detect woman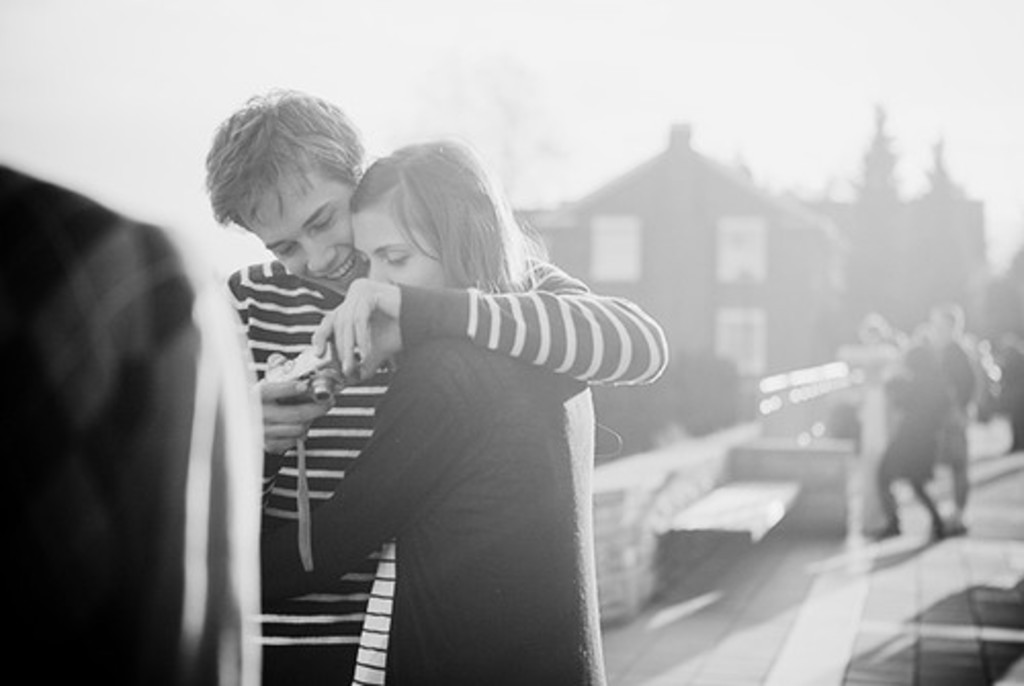
{"left": 872, "top": 340, "right": 954, "bottom": 543}
